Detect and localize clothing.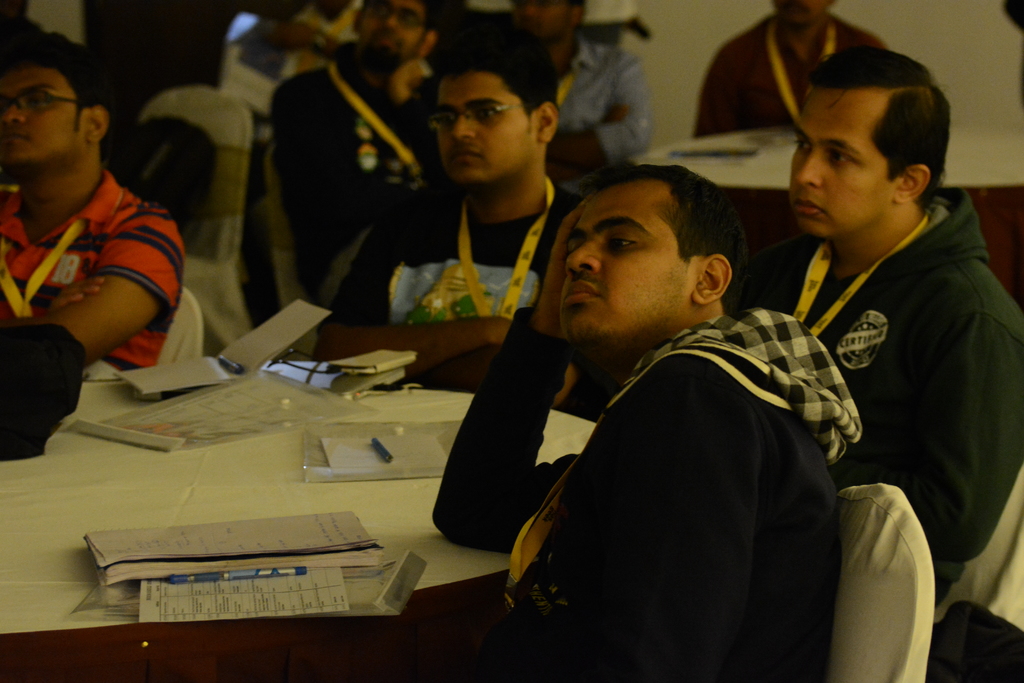
Localized at (left=548, top=33, right=650, bottom=197).
